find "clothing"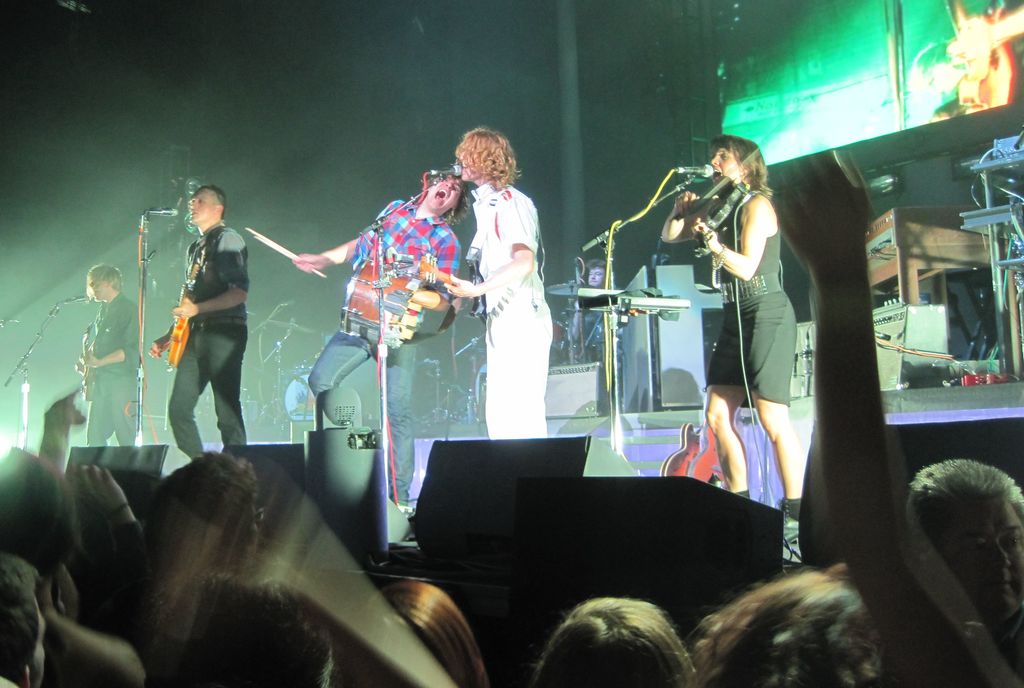
left=154, top=218, right=255, bottom=453
